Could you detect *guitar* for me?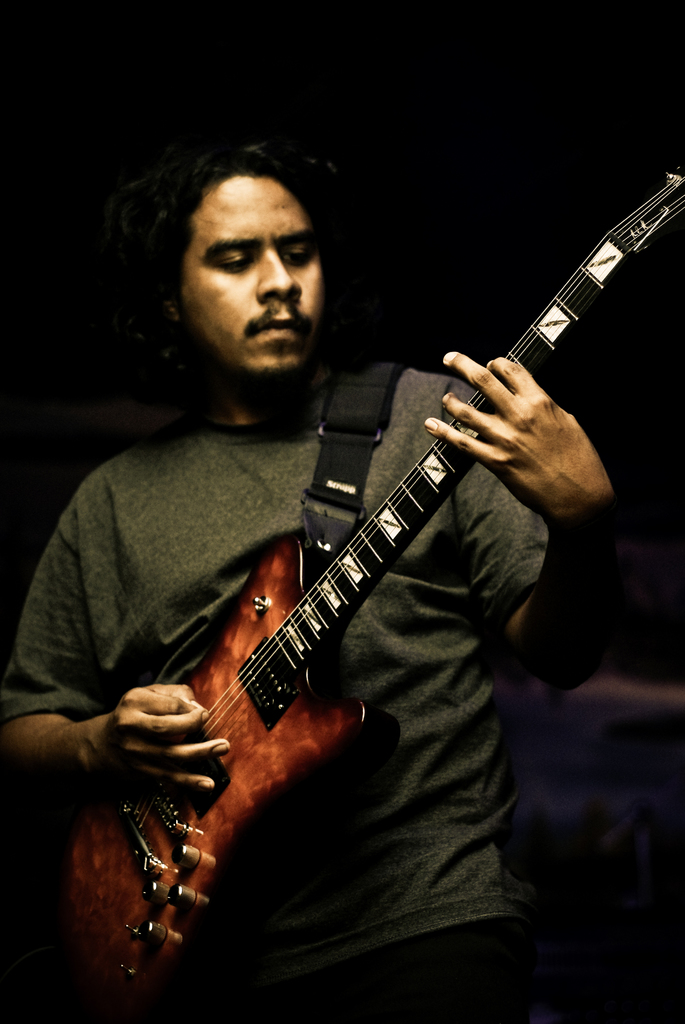
Detection result: (0,162,684,1023).
